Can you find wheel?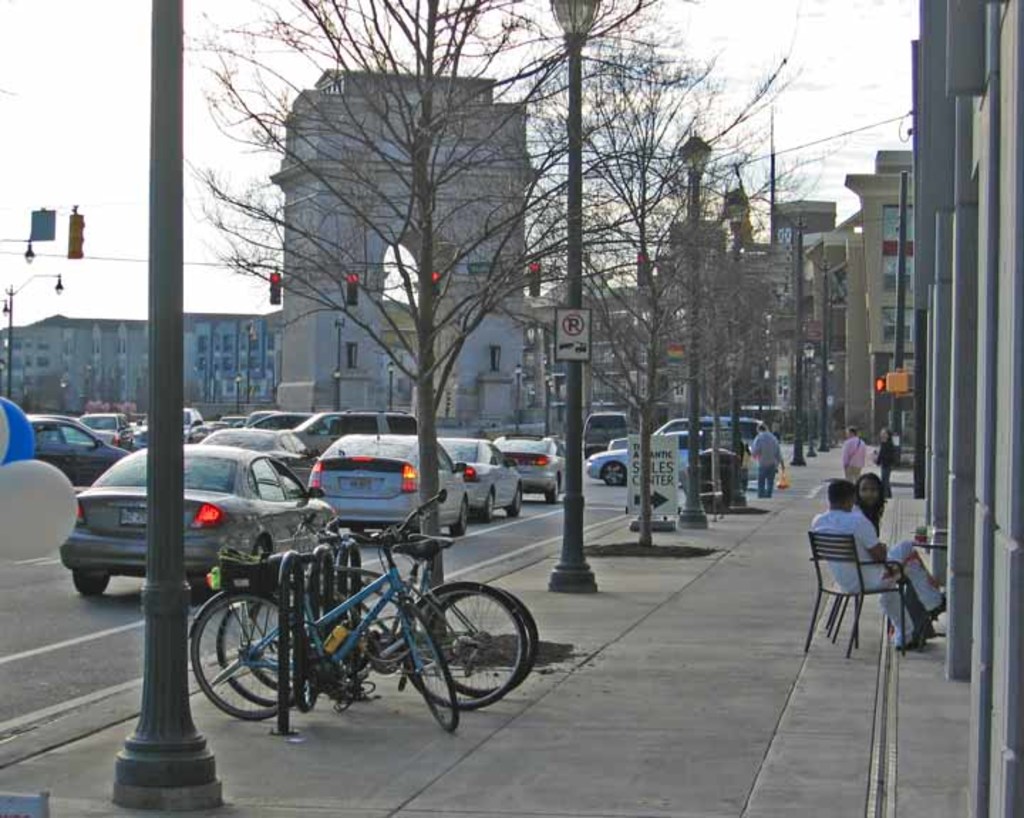
Yes, bounding box: region(232, 588, 313, 669).
